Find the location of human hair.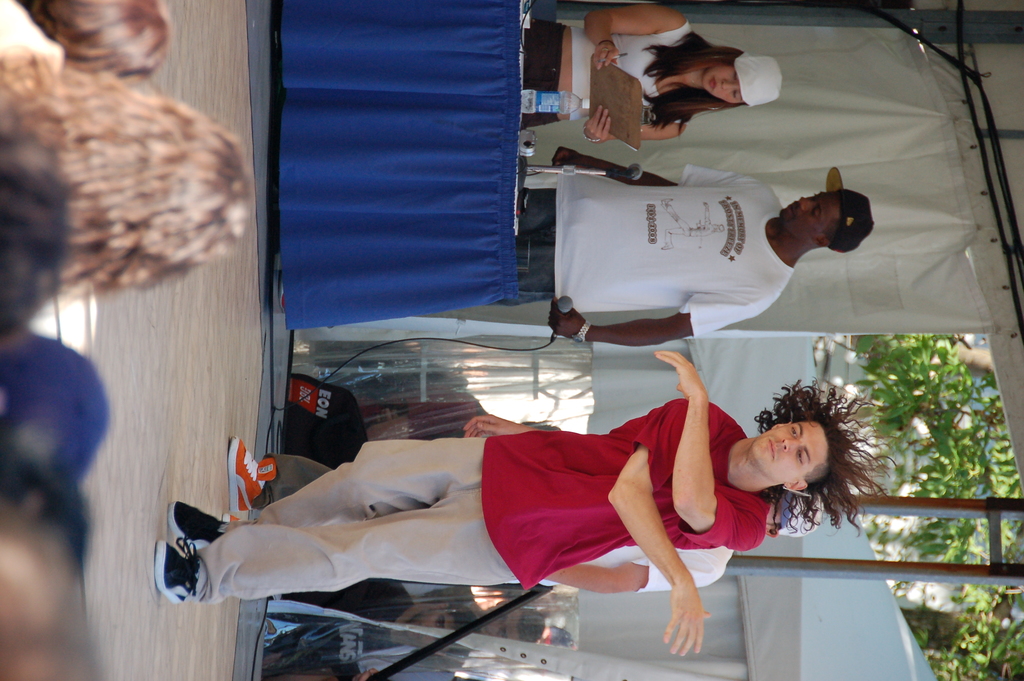
Location: detection(817, 218, 844, 251).
